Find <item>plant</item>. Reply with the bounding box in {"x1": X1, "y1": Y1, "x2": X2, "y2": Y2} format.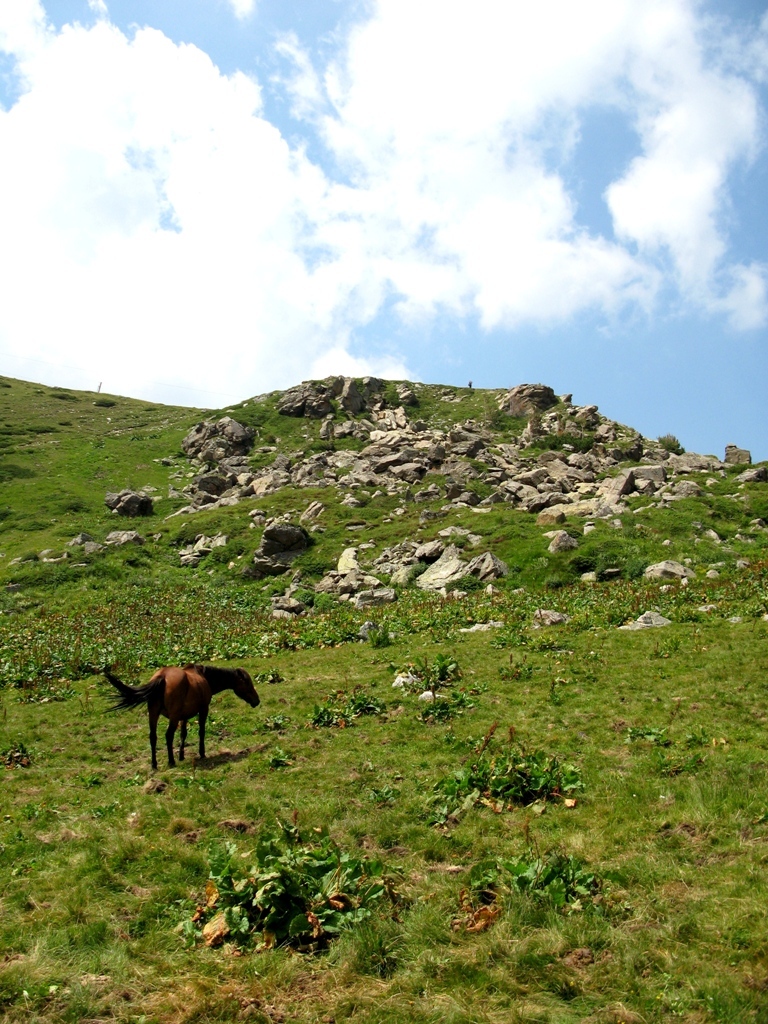
{"x1": 0, "y1": 368, "x2": 763, "y2": 1022}.
